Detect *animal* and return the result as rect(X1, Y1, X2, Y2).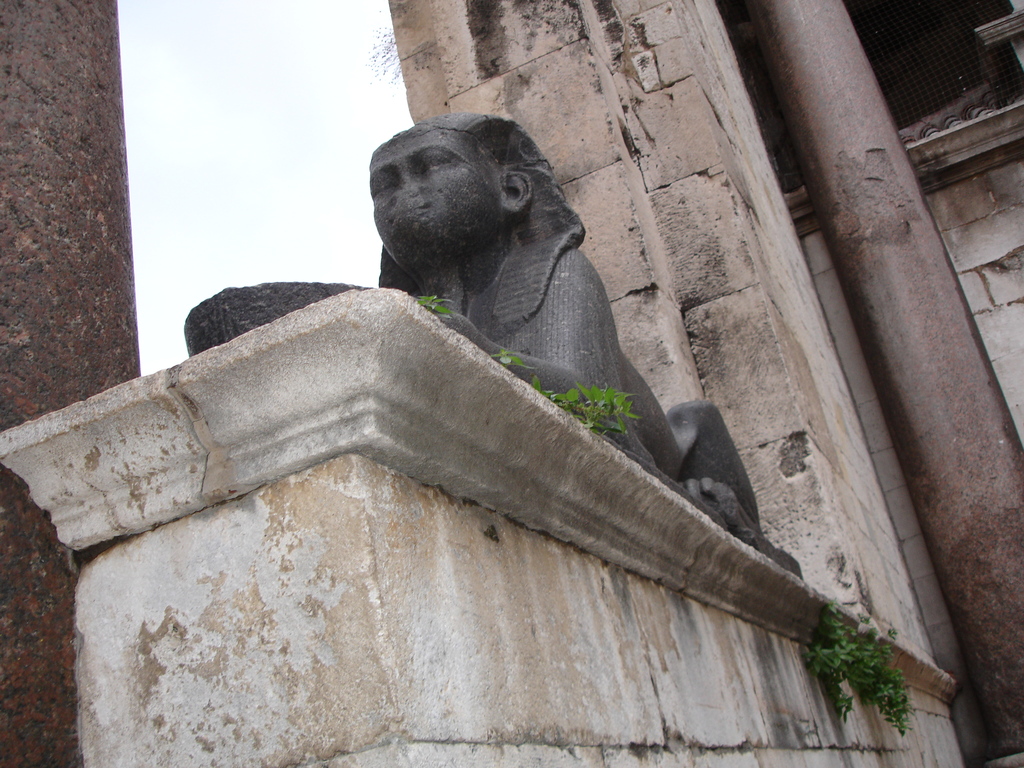
rect(368, 120, 808, 576).
